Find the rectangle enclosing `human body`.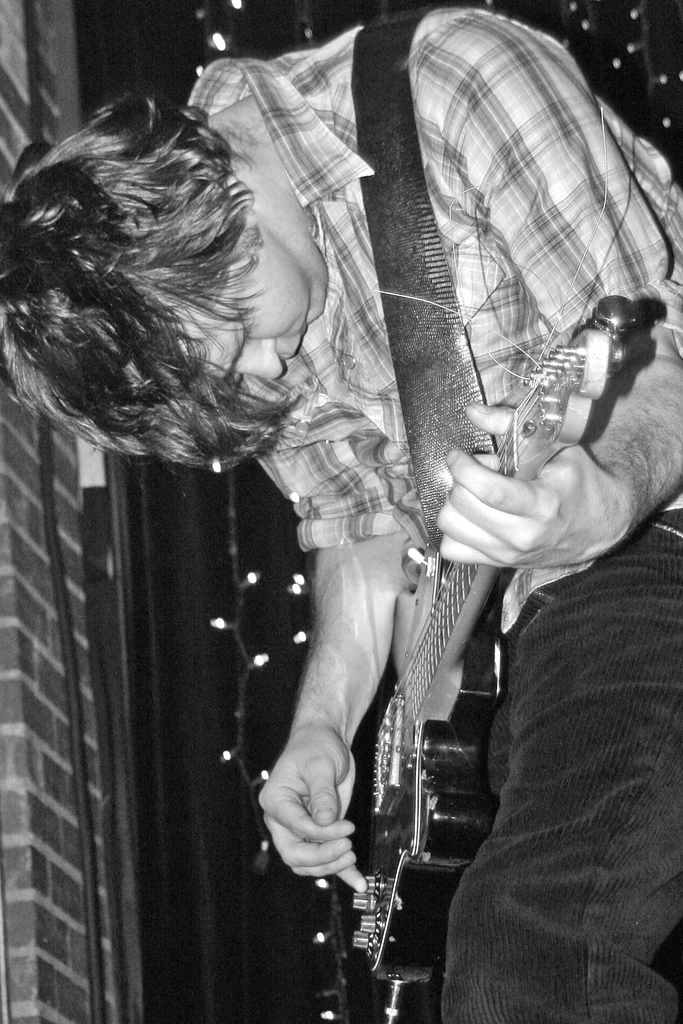
region(0, 3, 682, 1023).
